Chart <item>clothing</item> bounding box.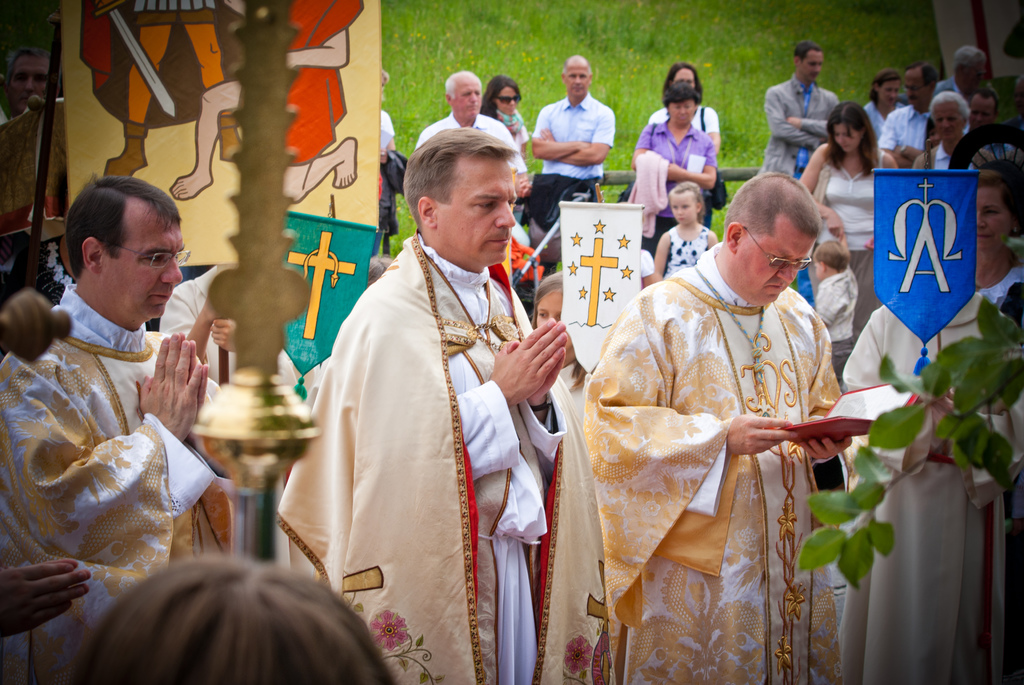
Charted: l=0, t=286, r=260, b=684.
